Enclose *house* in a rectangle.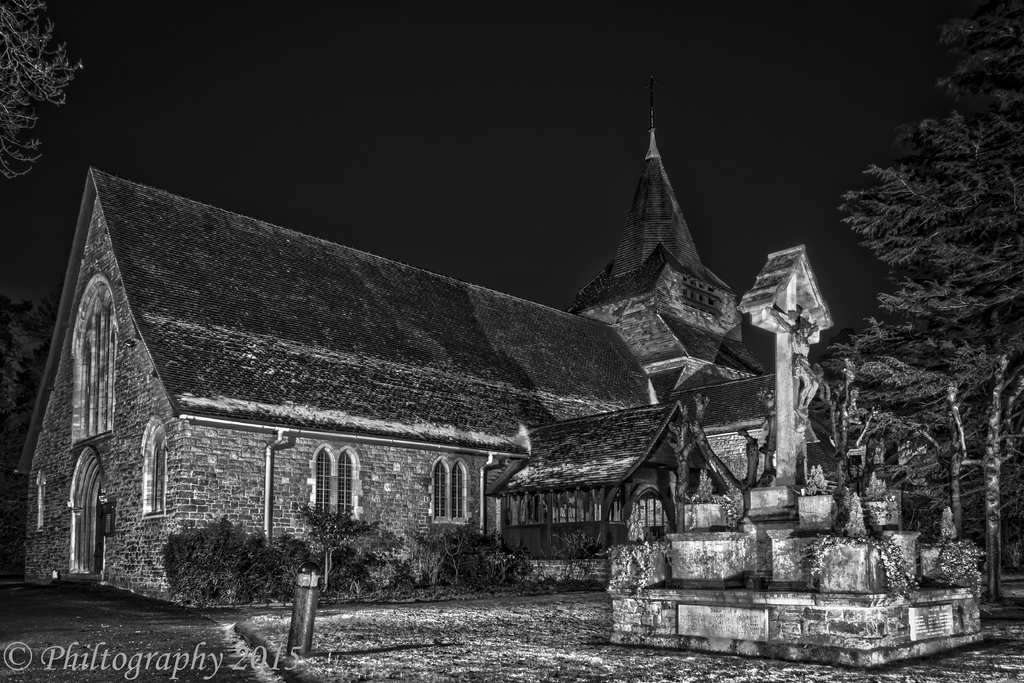
left=0, top=102, right=921, bottom=609.
